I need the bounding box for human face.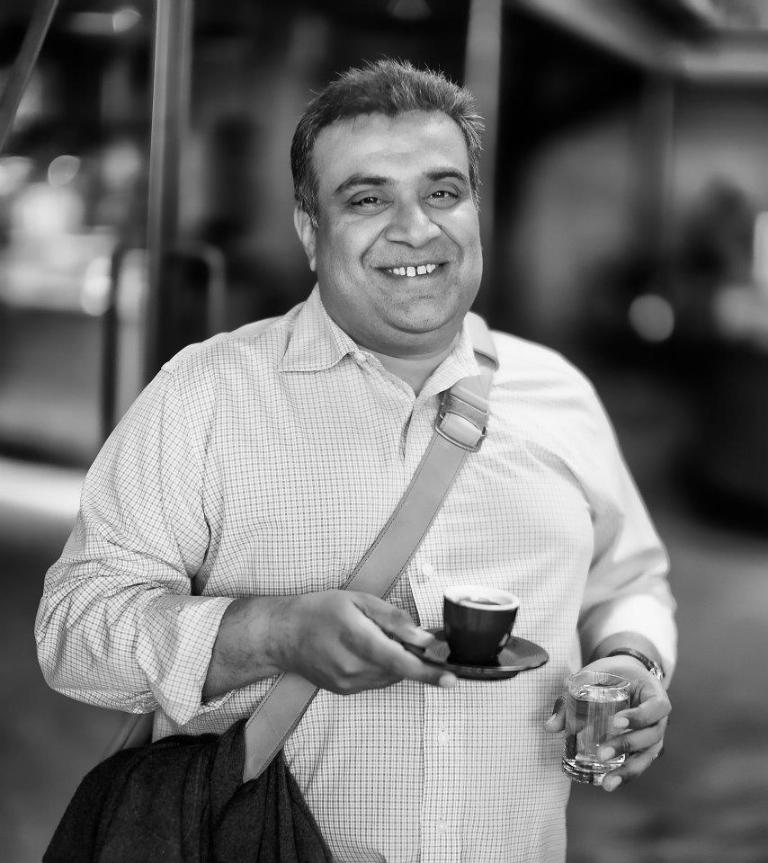
Here it is: 316/116/479/335.
